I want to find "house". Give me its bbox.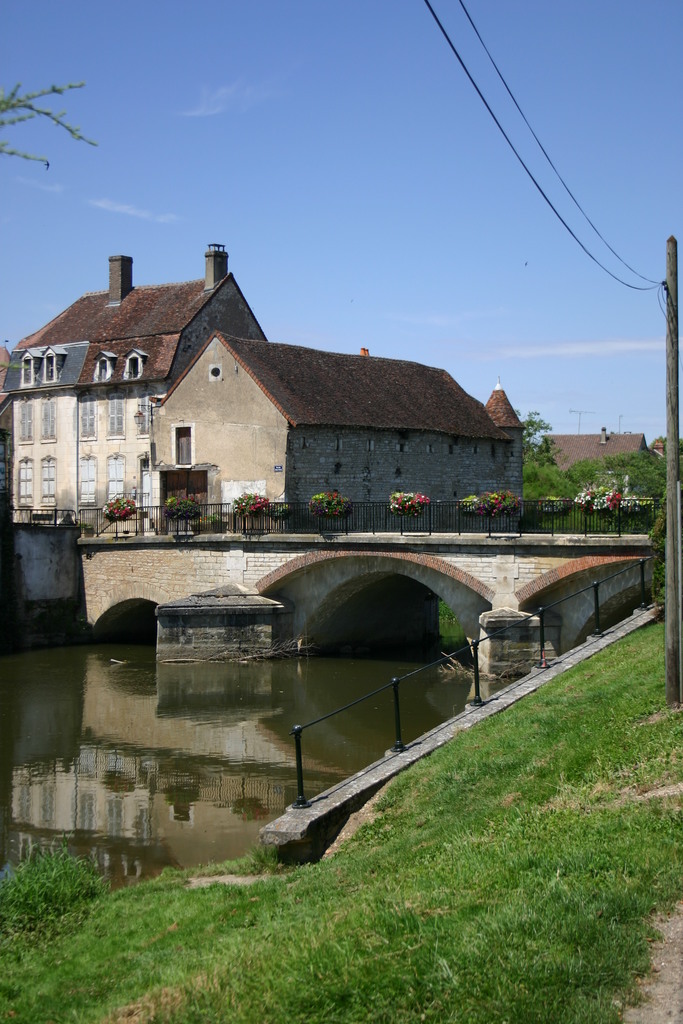
locate(0, 232, 292, 512).
